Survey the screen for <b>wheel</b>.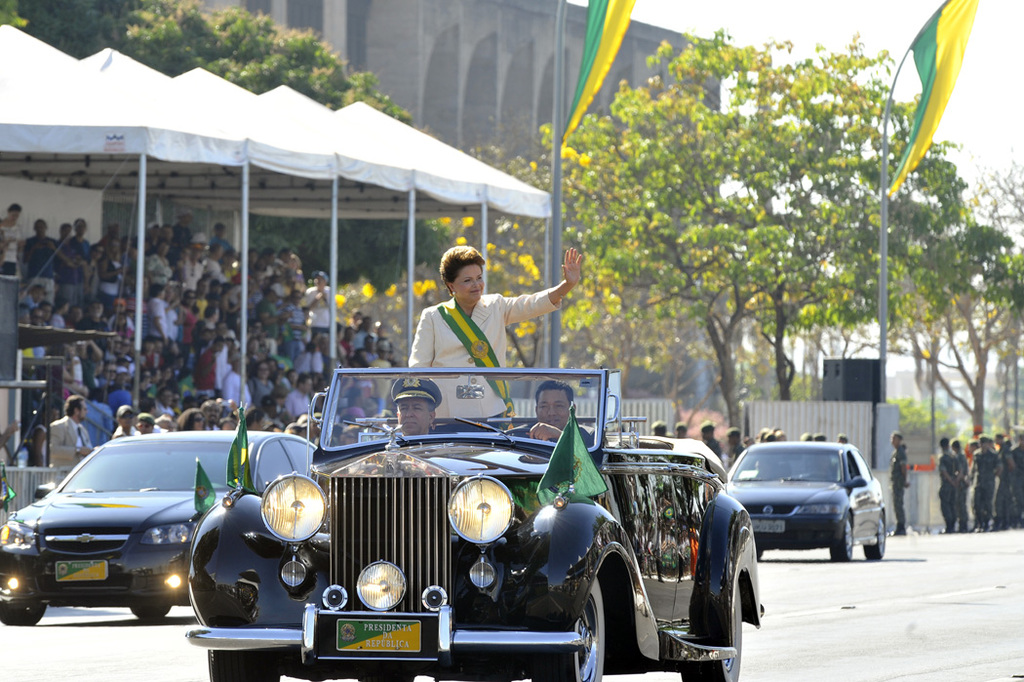
Survey found: x1=505 y1=426 x2=553 y2=442.
